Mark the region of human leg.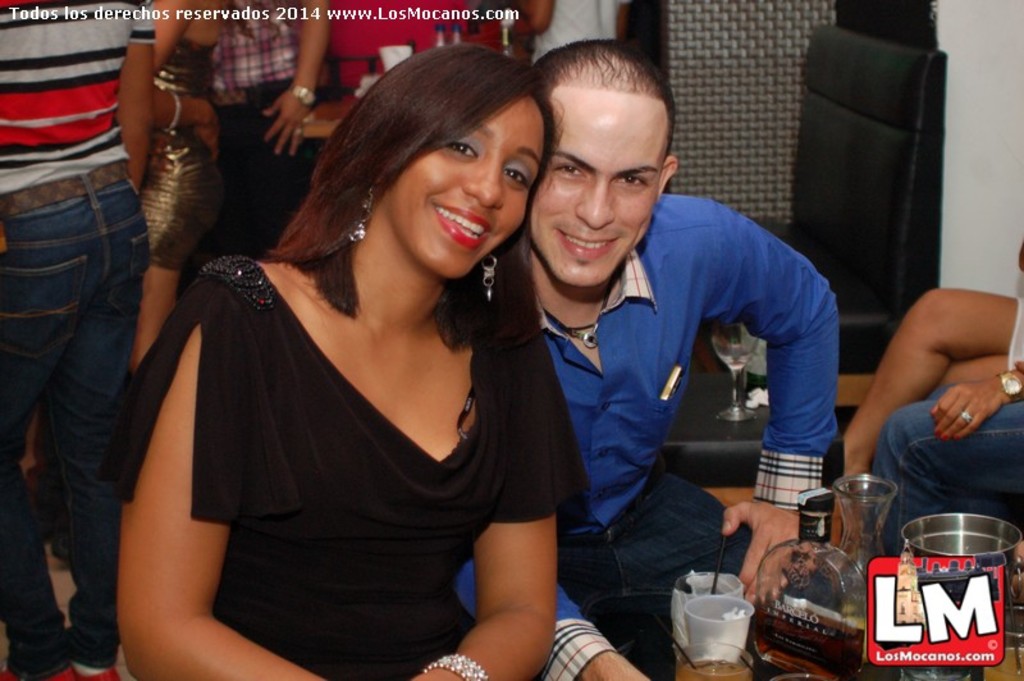
Region: 140 125 221 379.
